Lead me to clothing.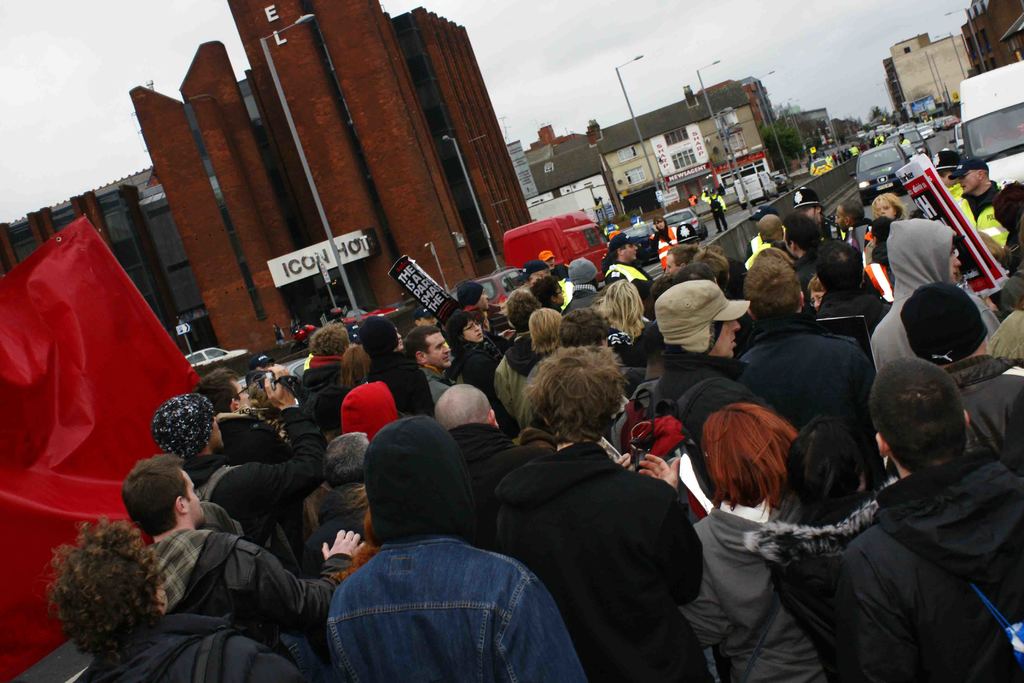
Lead to [x1=415, y1=367, x2=451, y2=407].
